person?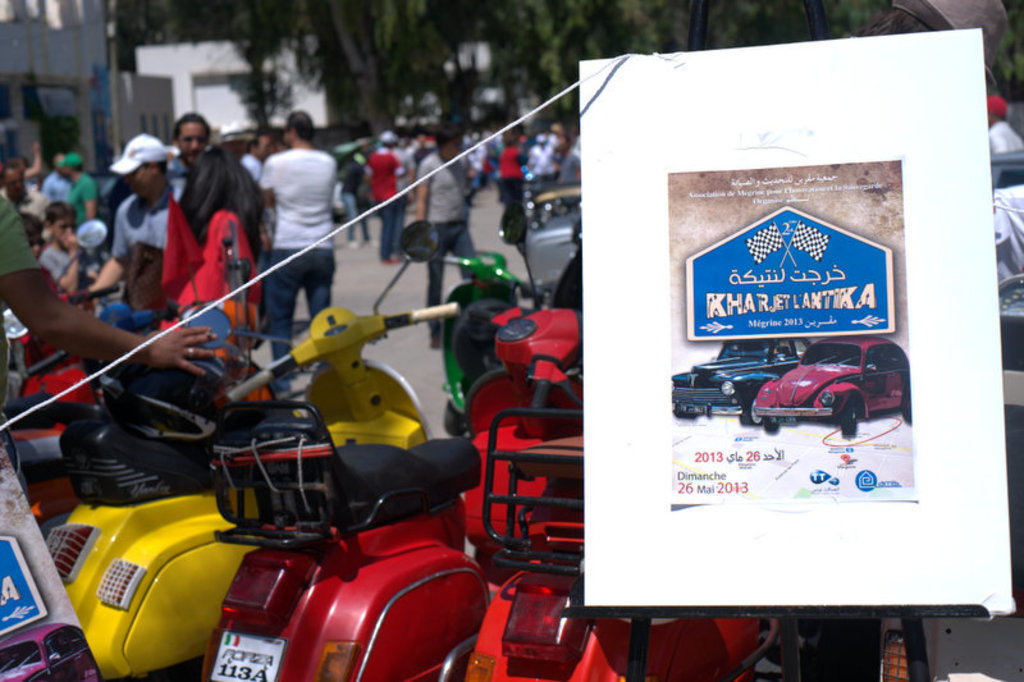
984 92 1021 159
